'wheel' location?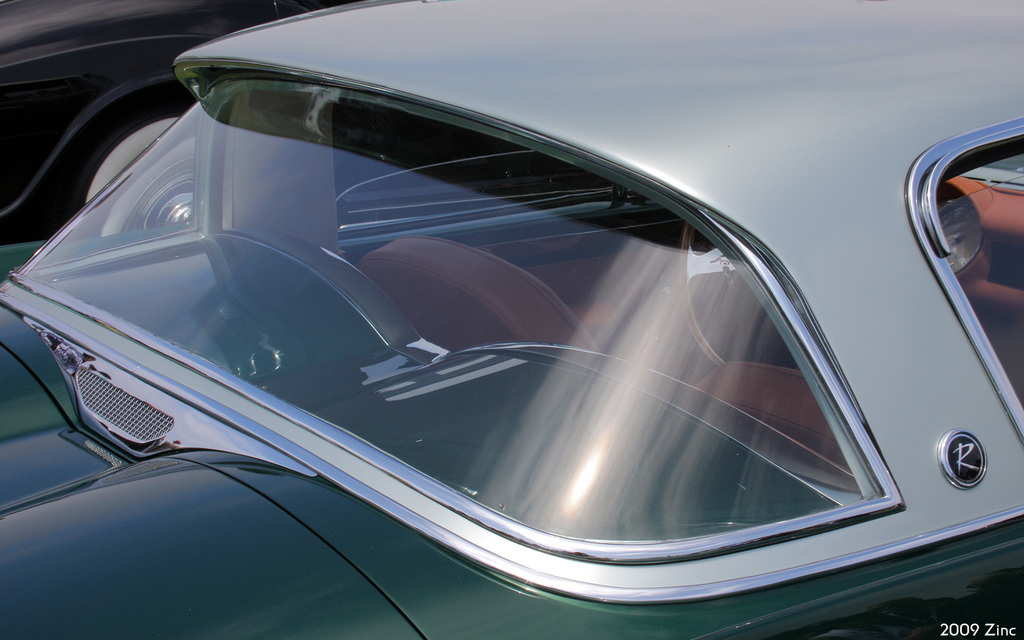
681,218,802,372
